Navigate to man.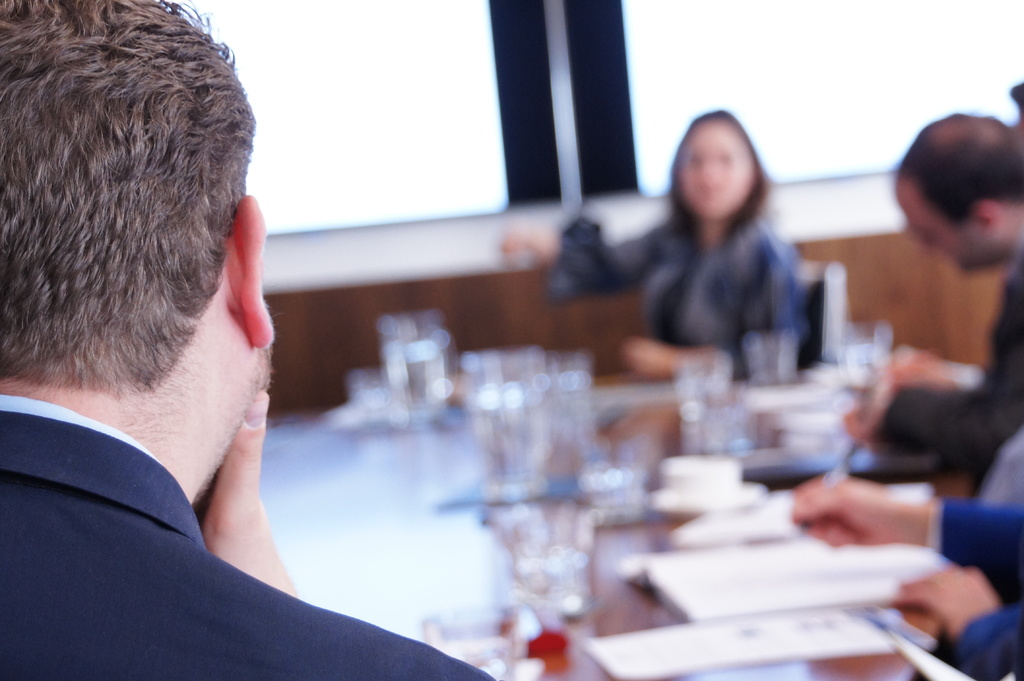
Navigation target: bbox(6, 44, 440, 675).
